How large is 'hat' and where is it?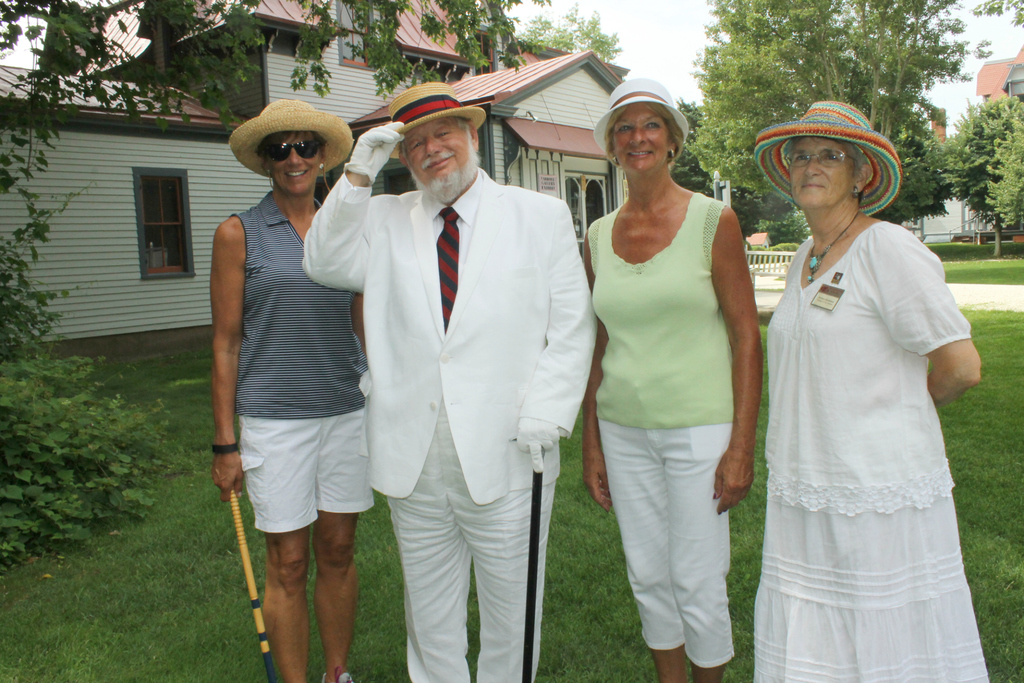
Bounding box: Rect(757, 97, 902, 218).
